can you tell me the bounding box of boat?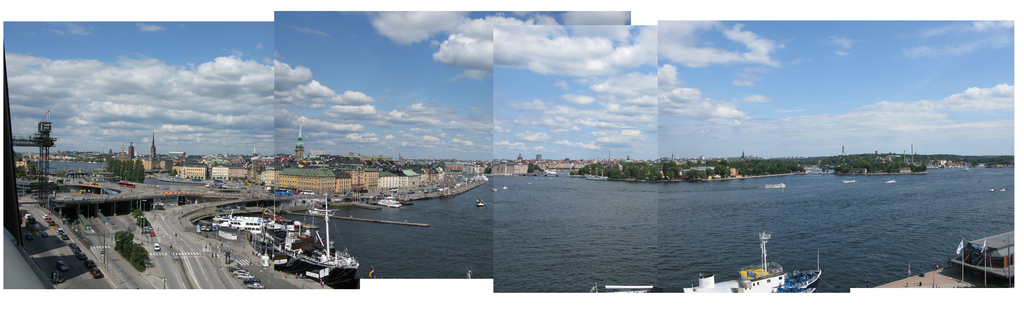
locate(989, 185, 997, 196).
